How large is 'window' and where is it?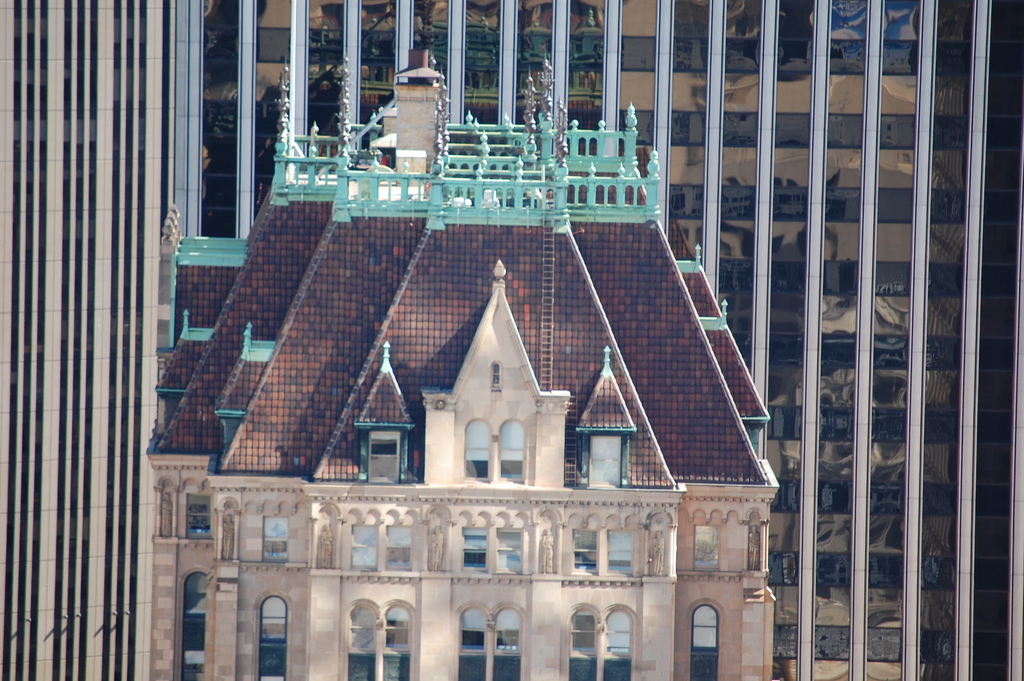
Bounding box: (463,525,492,571).
